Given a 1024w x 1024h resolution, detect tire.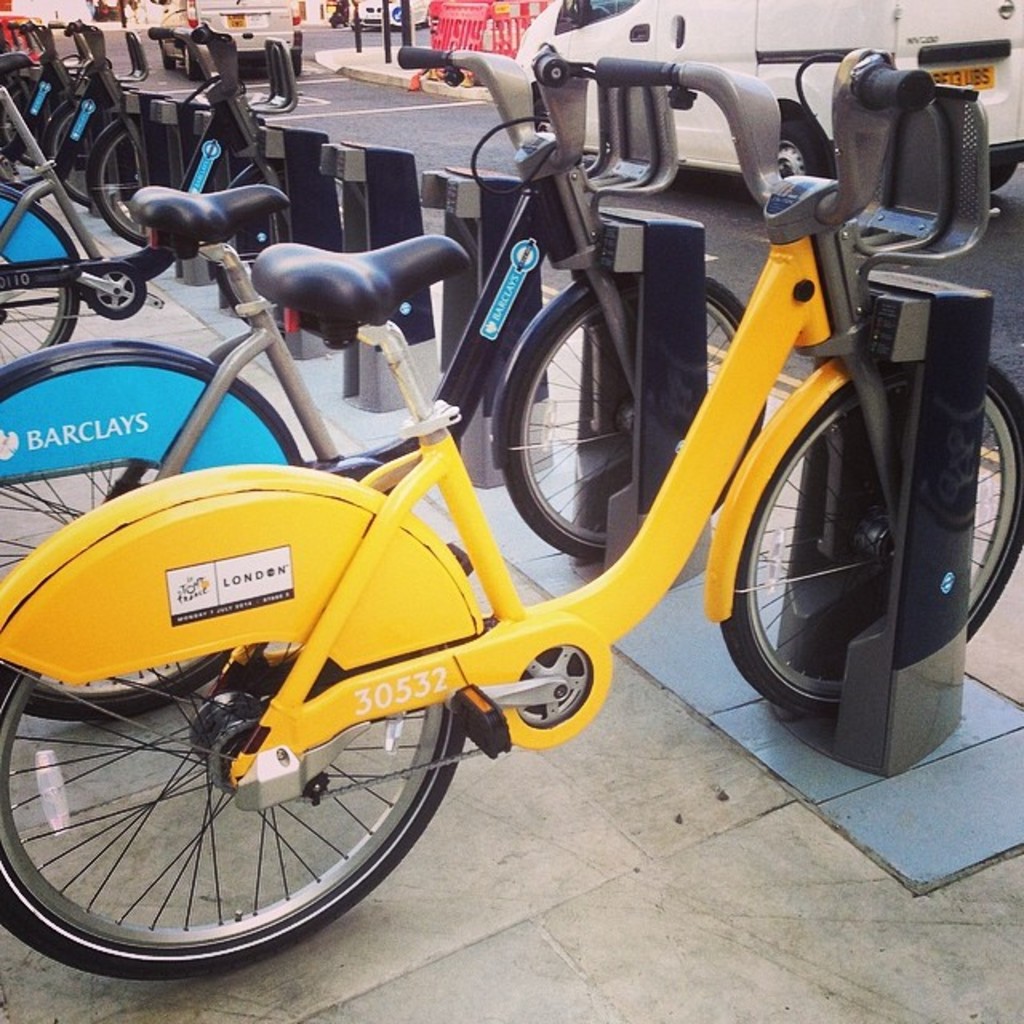
(left=86, top=118, right=160, bottom=250).
